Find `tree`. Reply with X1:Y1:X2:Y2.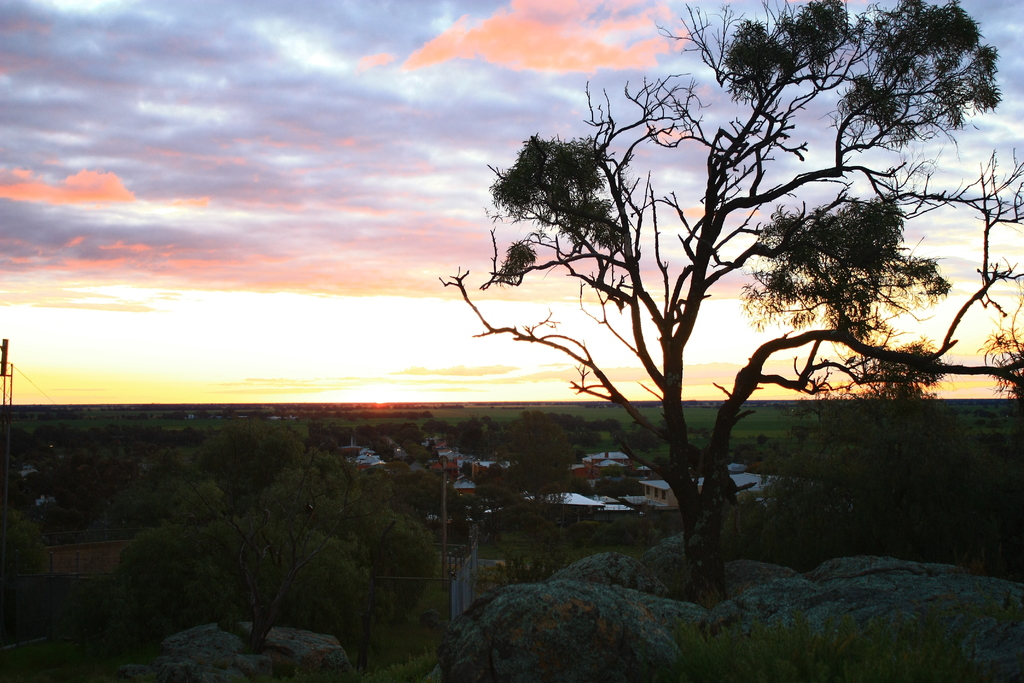
1:404:120:682.
